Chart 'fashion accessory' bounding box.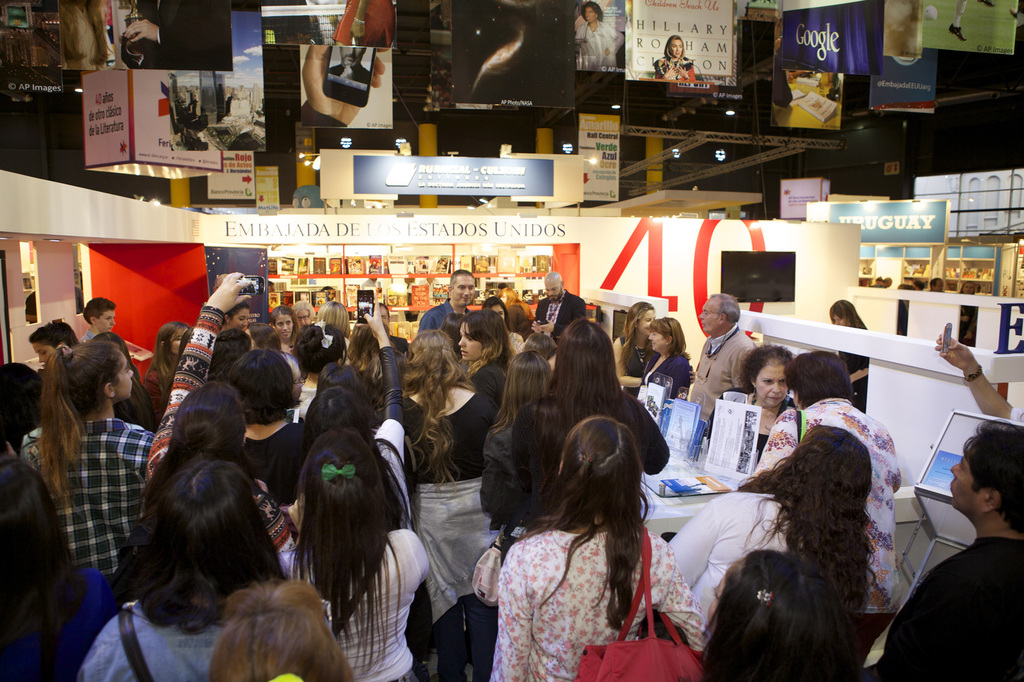
Charted: left=664, top=340, right=671, bottom=349.
